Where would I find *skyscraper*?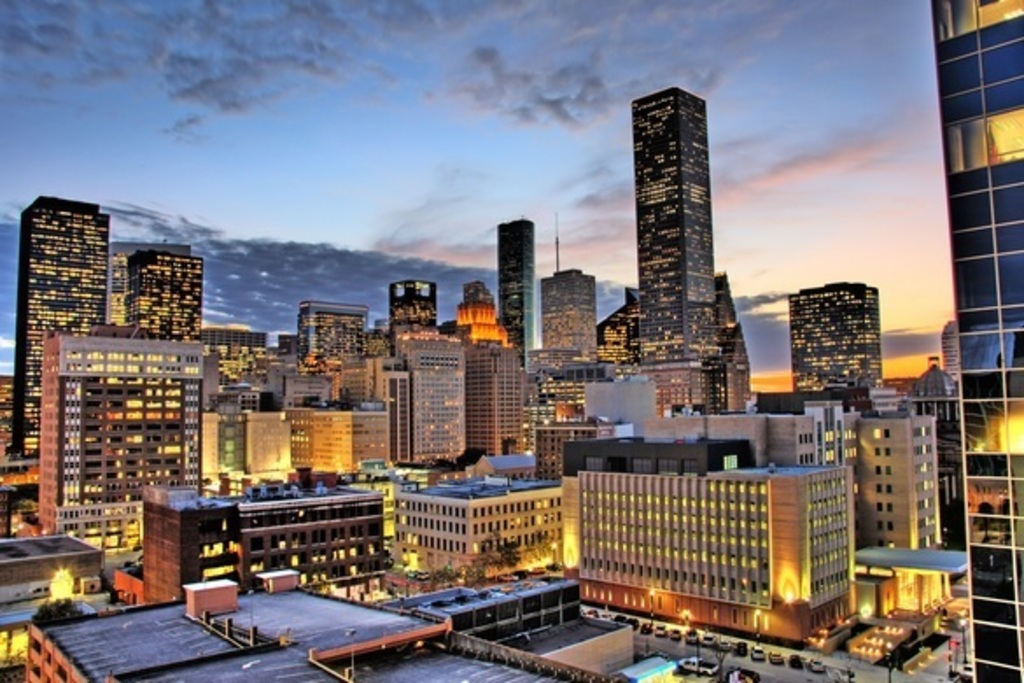
At x1=606 y1=58 x2=747 y2=412.
